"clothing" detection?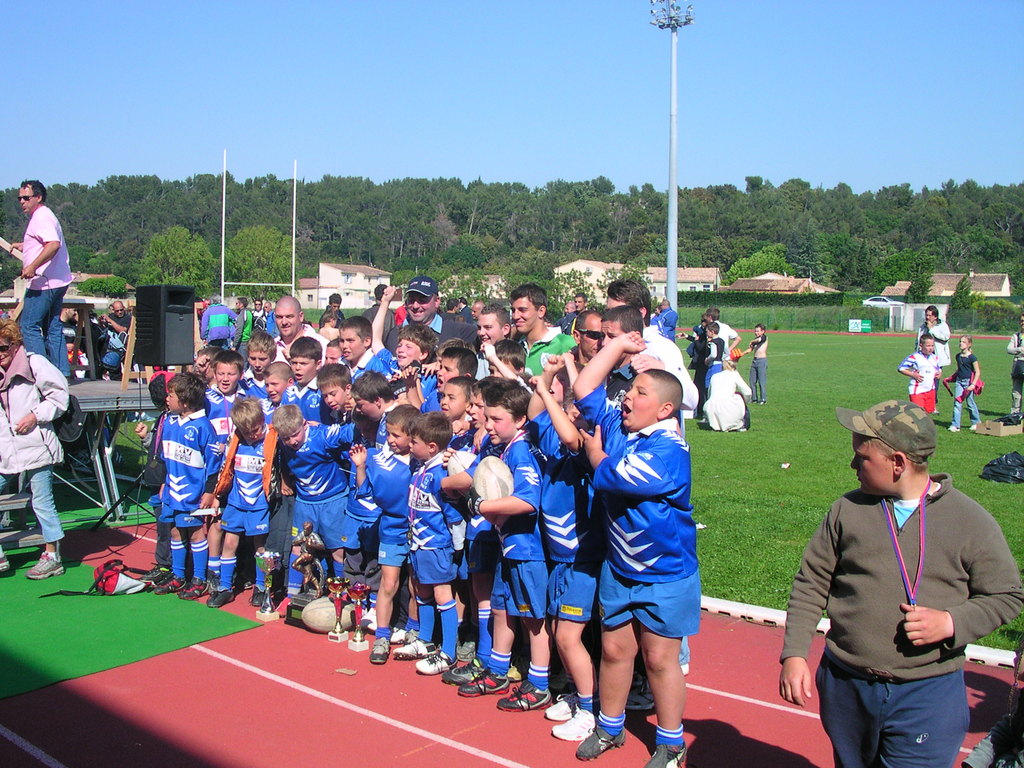
crop(409, 443, 472, 591)
